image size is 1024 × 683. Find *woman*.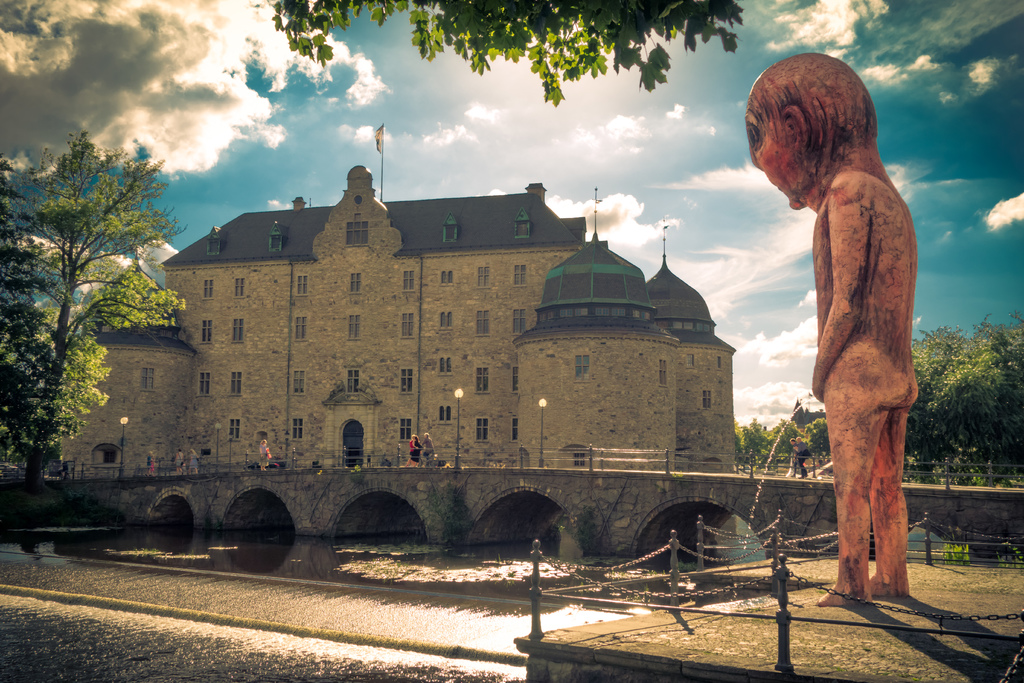
(257,441,269,471).
